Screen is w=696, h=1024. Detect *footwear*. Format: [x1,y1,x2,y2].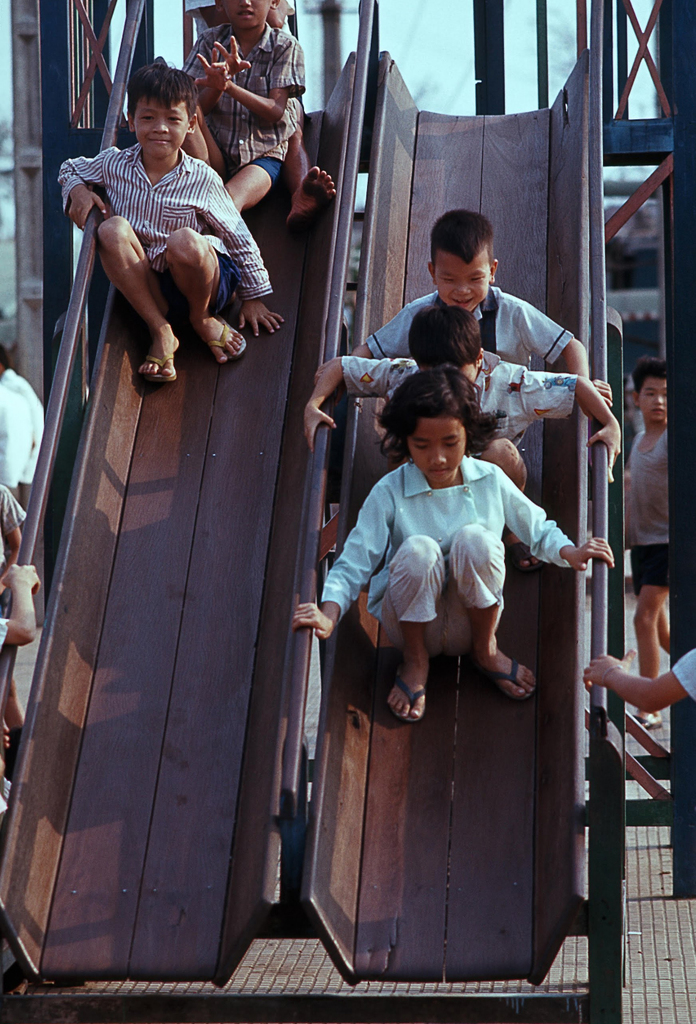
[633,713,662,730].
